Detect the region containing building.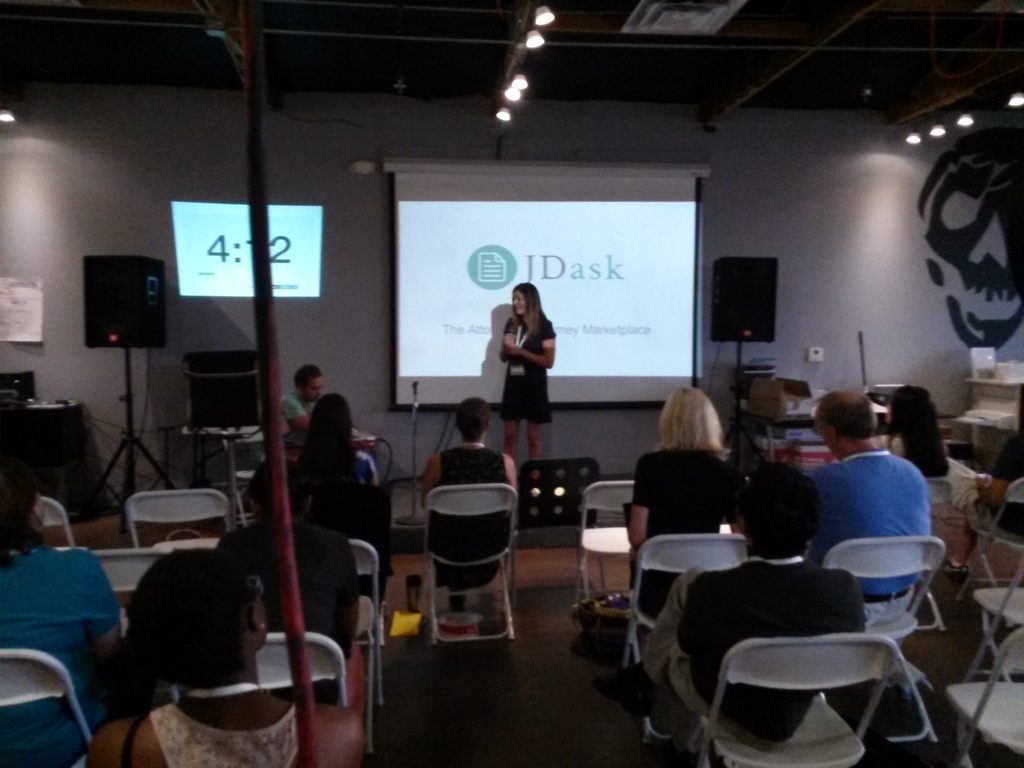
l=0, t=0, r=1023, b=766.
